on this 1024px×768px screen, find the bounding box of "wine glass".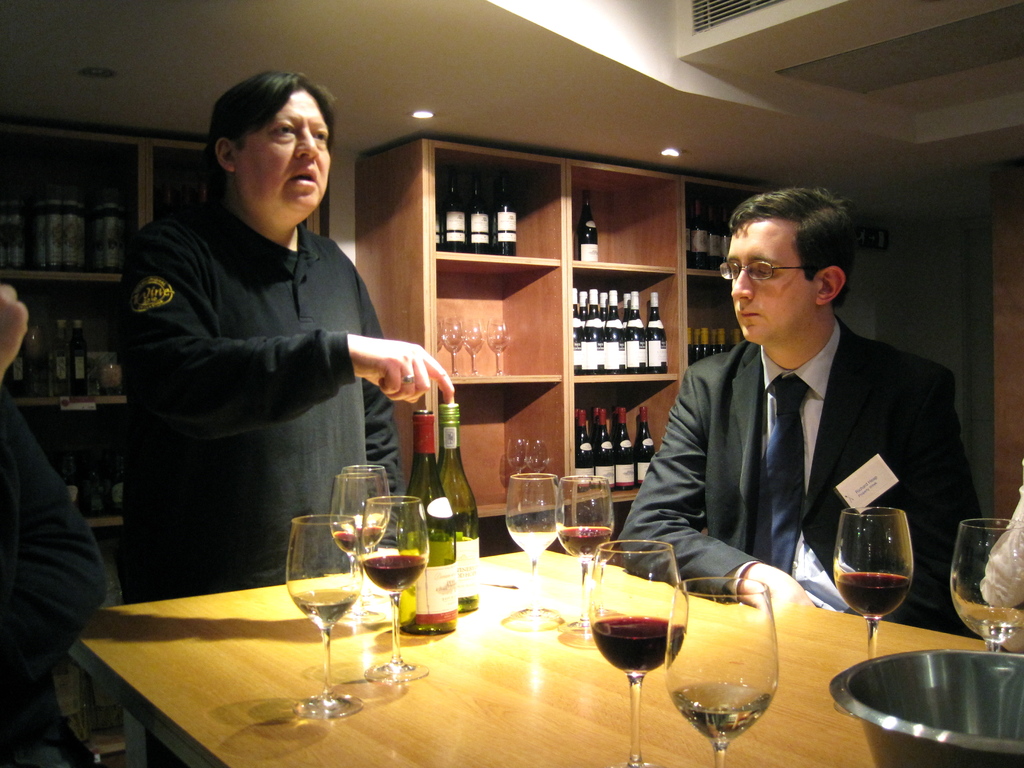
Bounding box: left=834, top=504, right=916, bottom=716.
